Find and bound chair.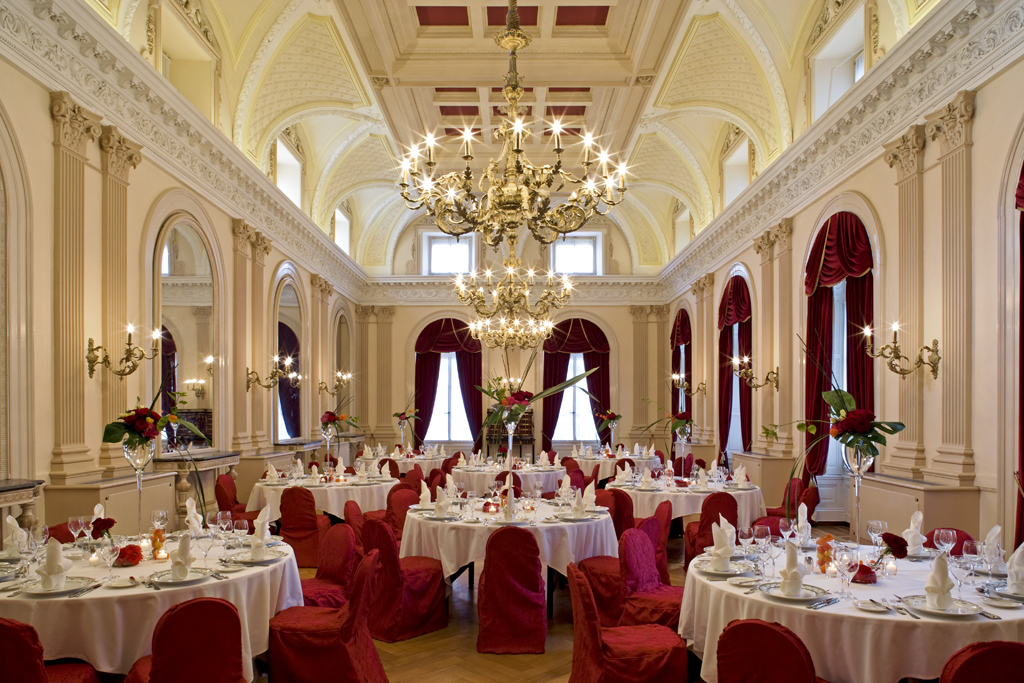
Bound: <box>212,469,266,525</box>.
